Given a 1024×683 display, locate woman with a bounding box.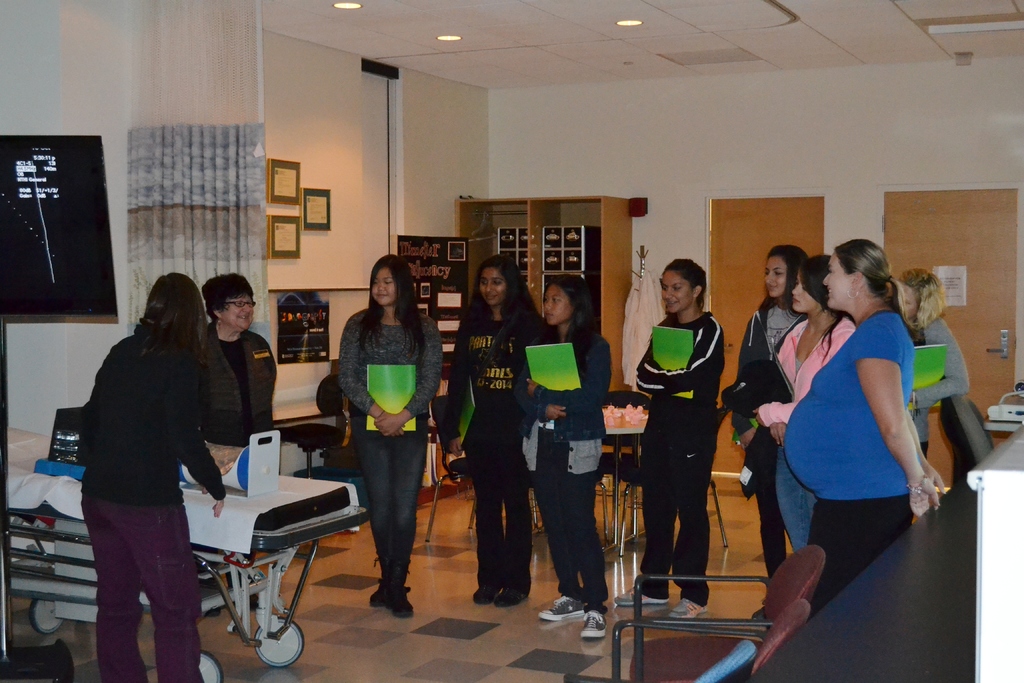
Located: BBox(892, 265, 1004, 473).
